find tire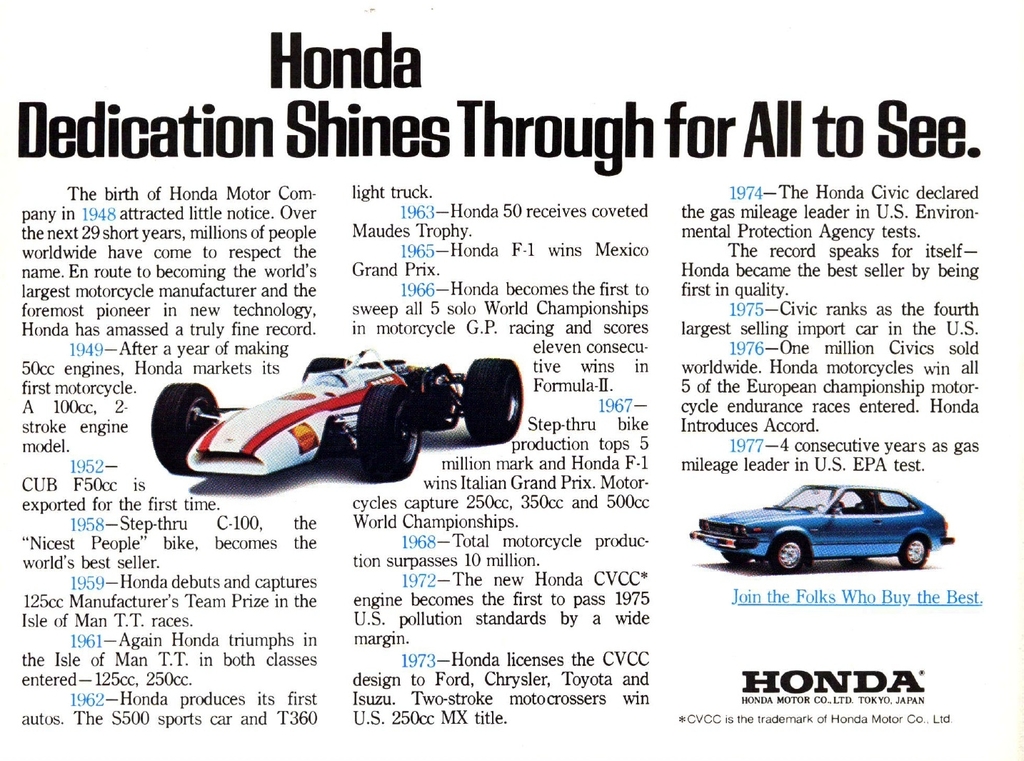
<bbox>303, 355, 353, 378</bbox>
